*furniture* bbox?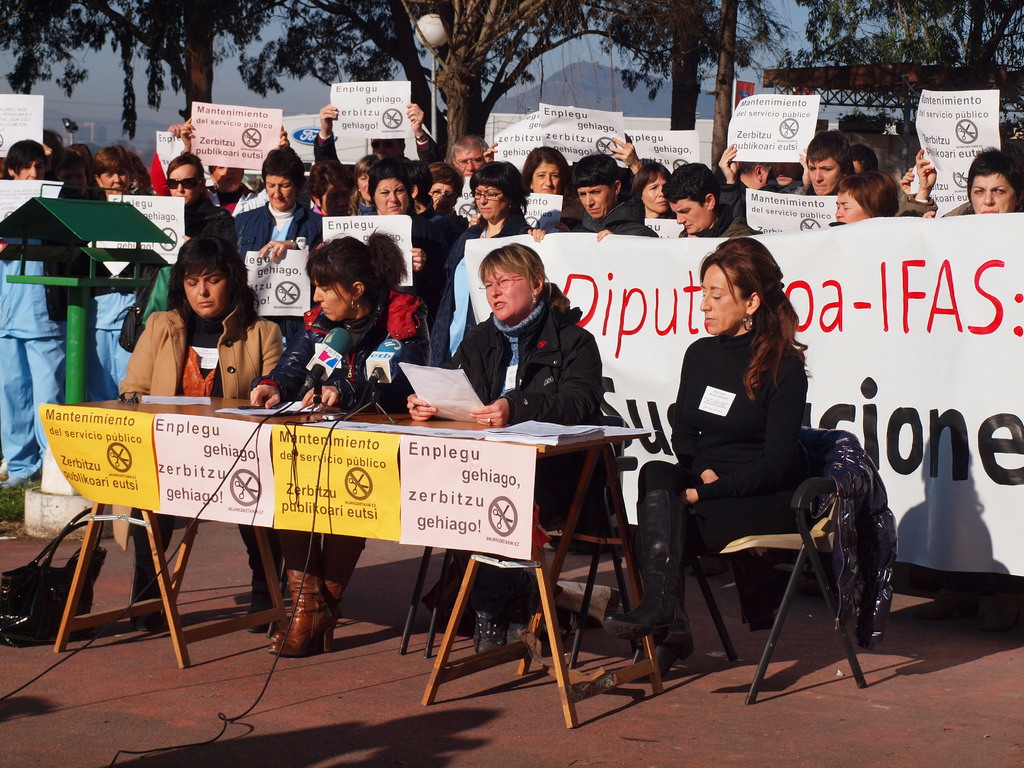
select_region(40, 392, 662, 728)
